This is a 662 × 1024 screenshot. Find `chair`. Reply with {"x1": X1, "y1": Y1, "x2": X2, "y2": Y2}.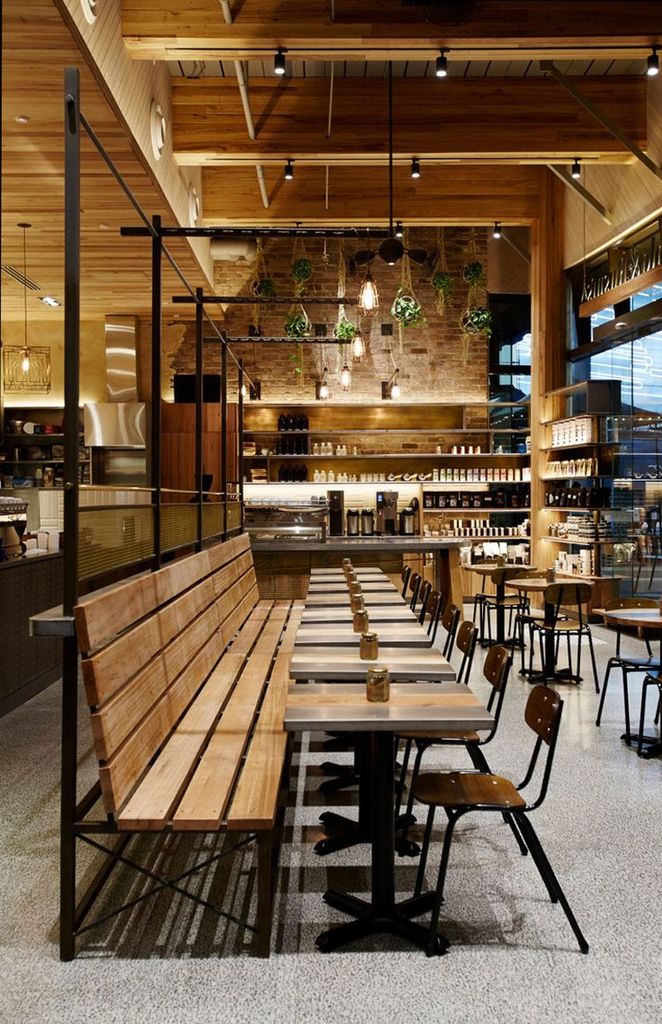
{"x1": 526, "y1": 582, "x2": 601, "y2": 688}.
